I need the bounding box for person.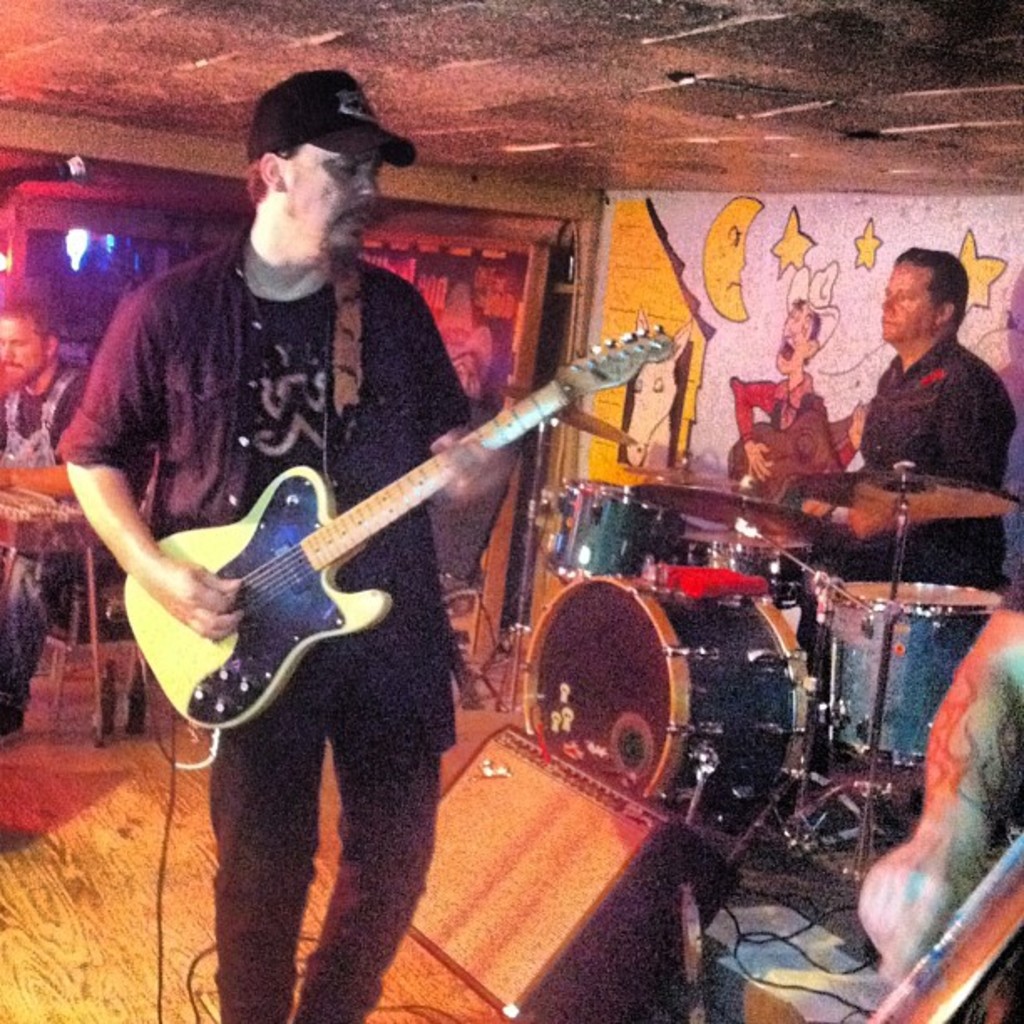
Here it is: x1=0, y1=296, x2=94, y2=736.
